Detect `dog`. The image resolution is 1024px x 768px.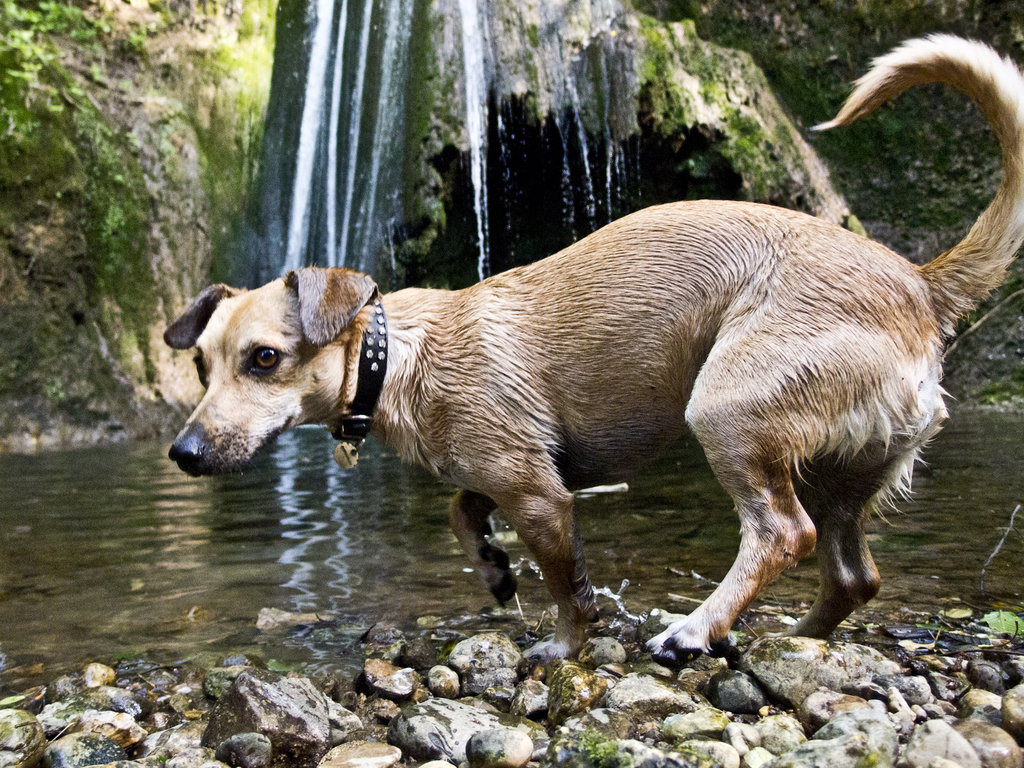
<region>160, 35, 1023, 661</region>.
